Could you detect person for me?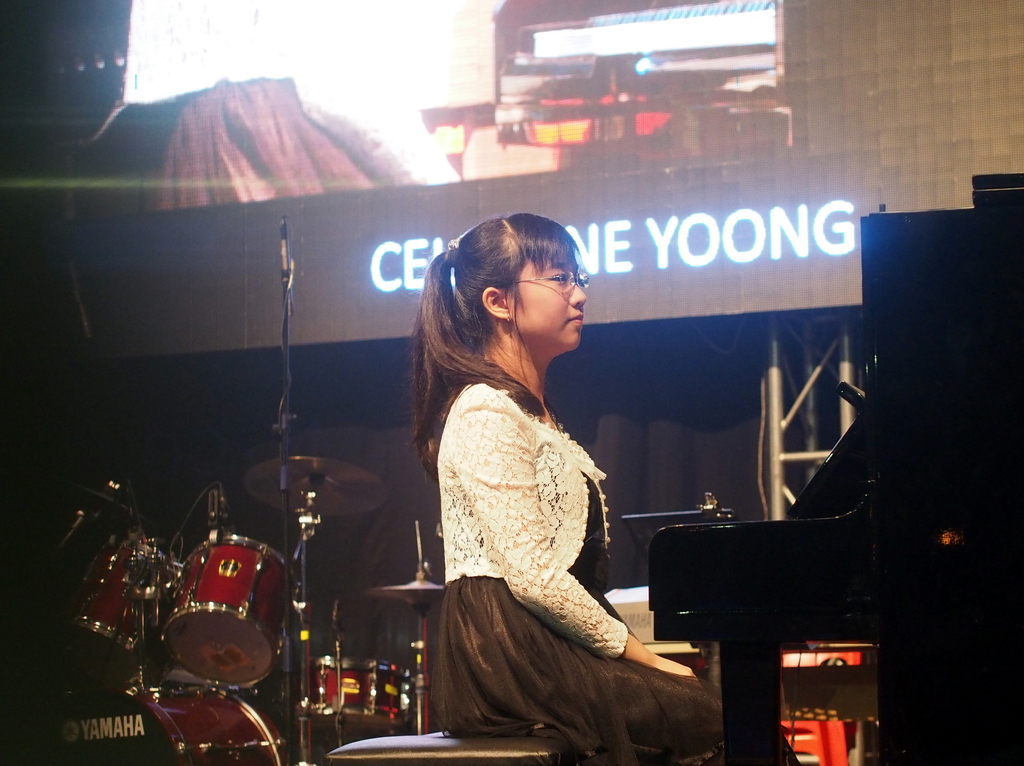
Detection result: [415, 207, 658, 762].
